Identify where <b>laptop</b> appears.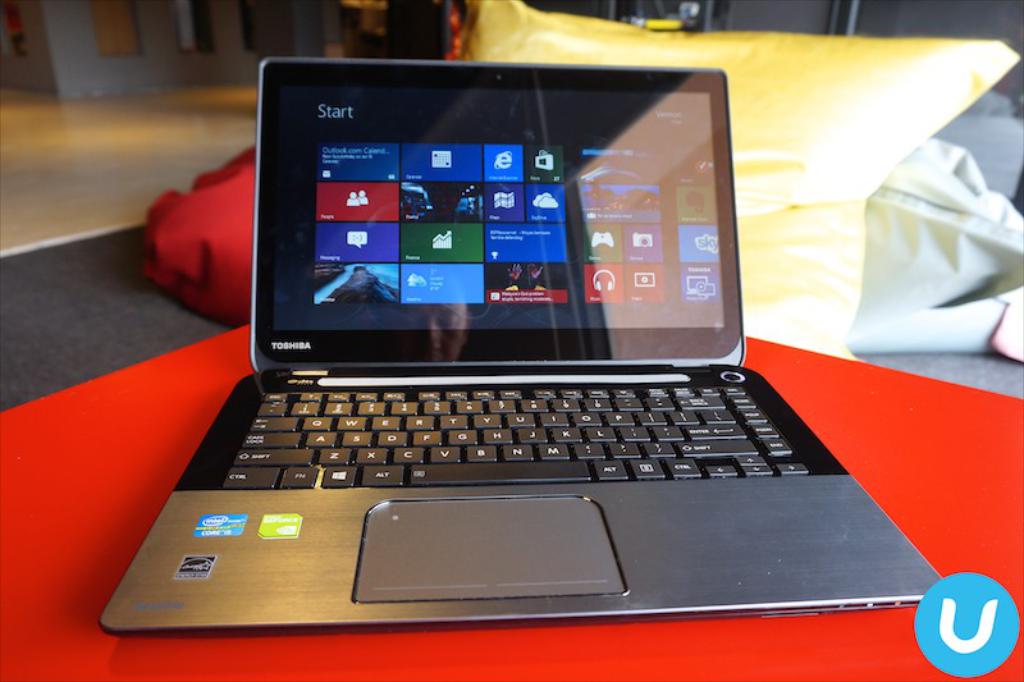
Appears at [x1=147, y1=15, x2=893, y2=662].
